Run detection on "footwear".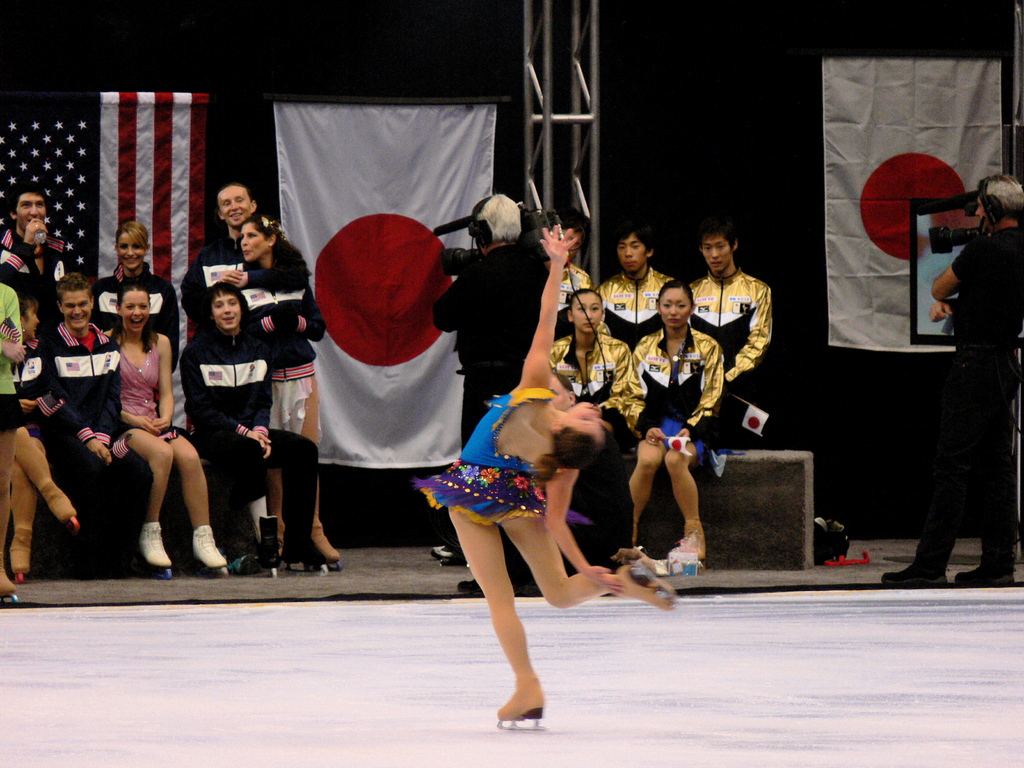
Result: (x1=879, y1=563, x2=950, y2=590).
